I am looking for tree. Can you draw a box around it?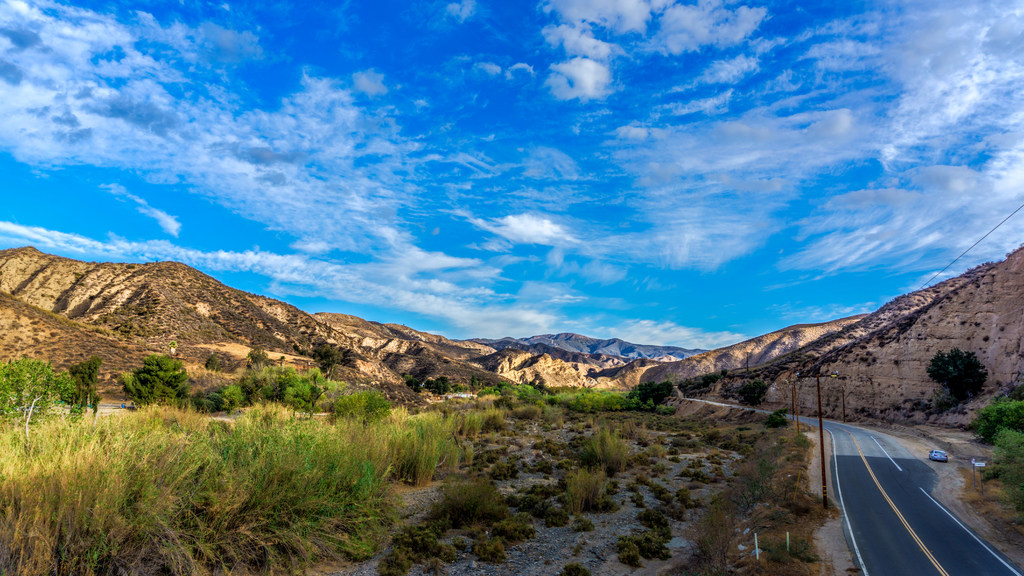
Sure, the bounding box is {"left": 314, "top": 347, "right": 358, "bottom": 374}.
